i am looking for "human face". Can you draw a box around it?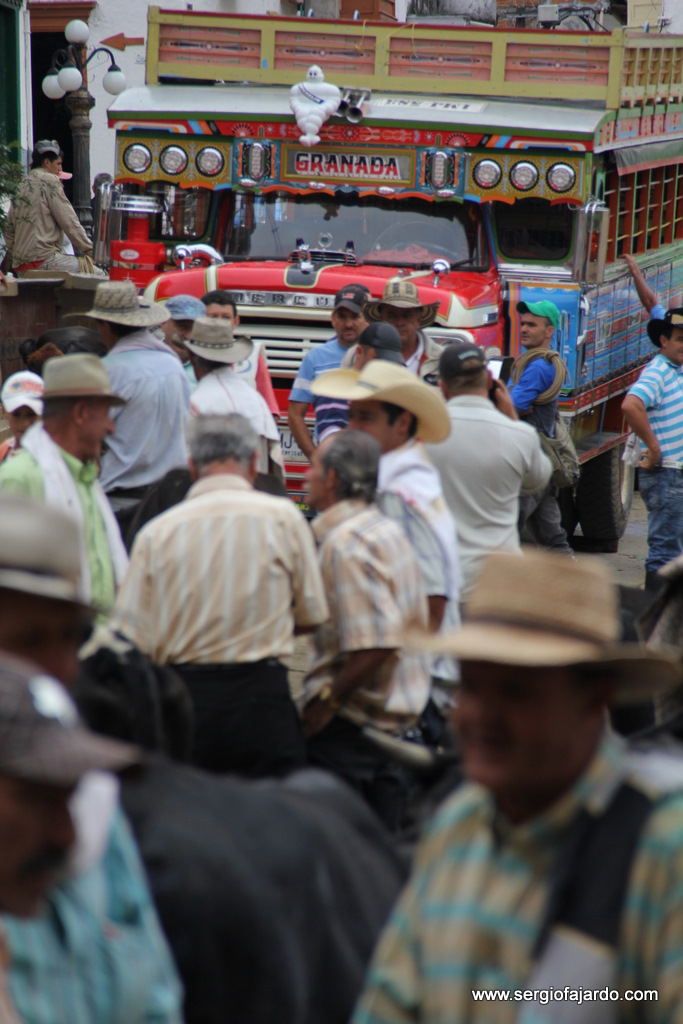
Sure, the bounding box is [521, 315, 546, 343].
